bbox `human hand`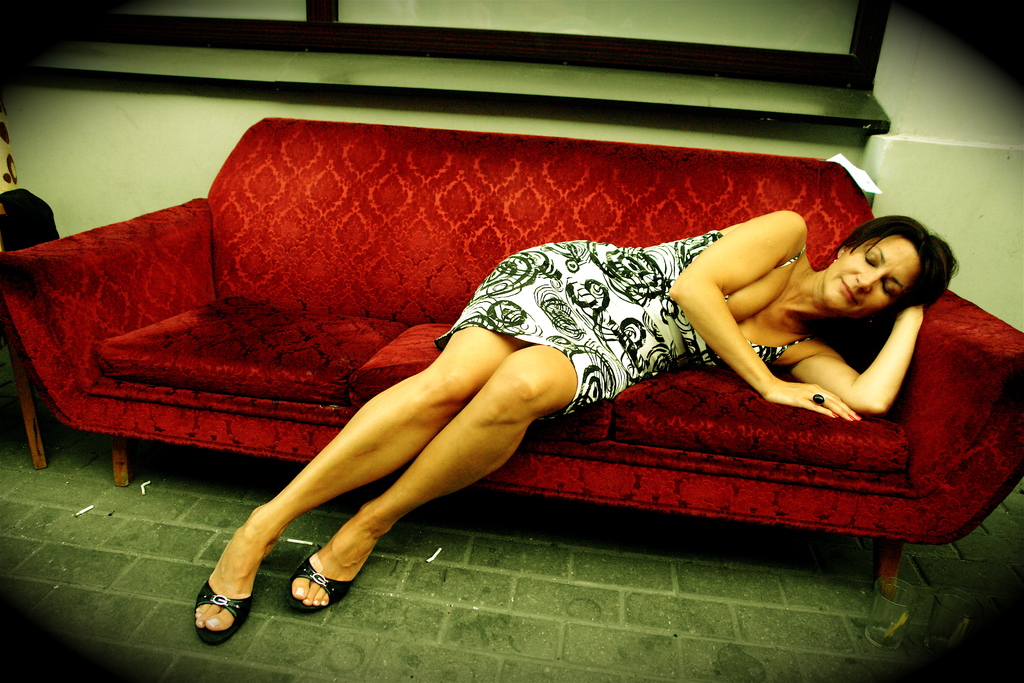
Rect(796, 302, 925, 415)
